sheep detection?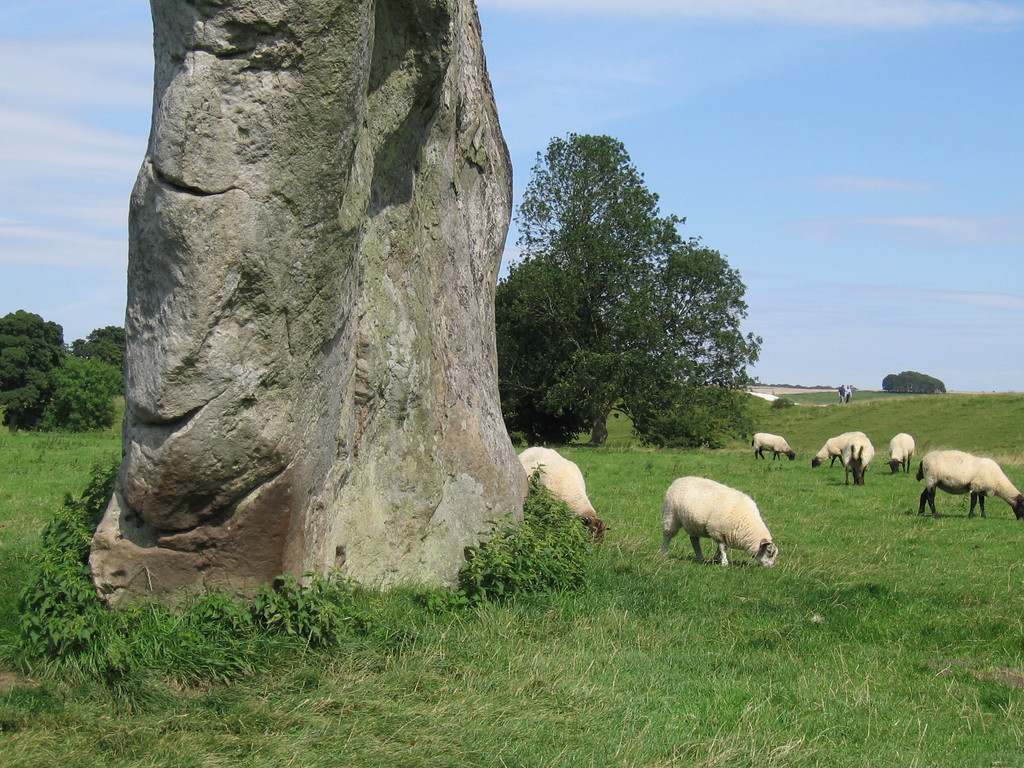
(916, 452, 1023, 522)
